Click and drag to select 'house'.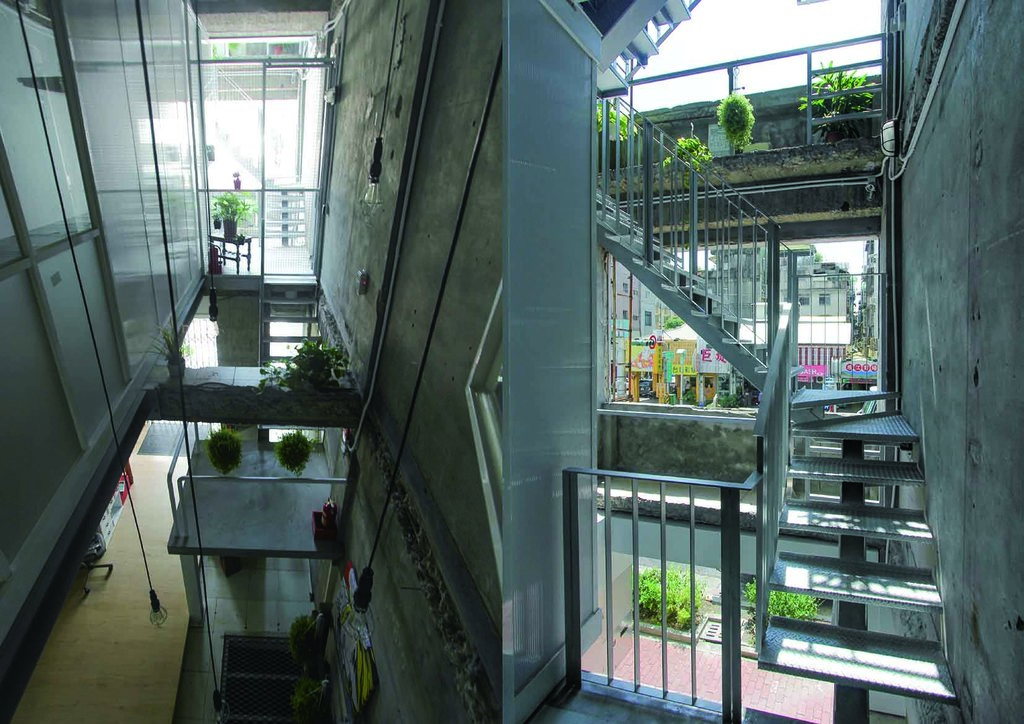
Selection: bbox=[0, 0, 499, 723].
